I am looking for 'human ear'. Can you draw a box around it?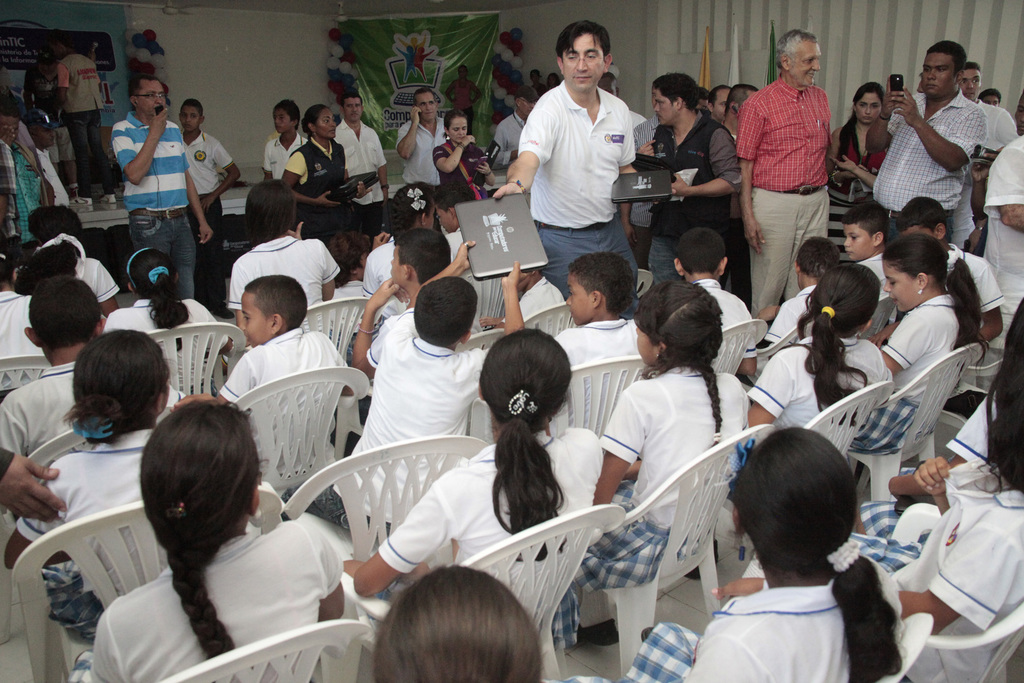
Sure, the bounding box is {"x1": 444, "y1": 125, "x2": 447, "y2": 135}.
